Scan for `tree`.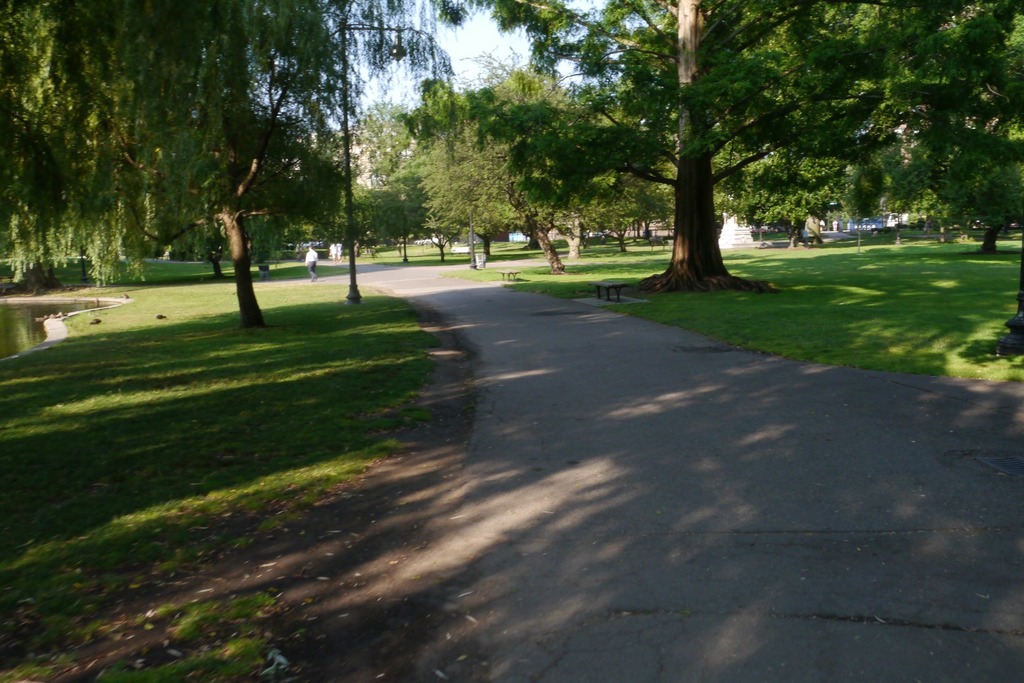
Scan result: Rect(0, 0, 459, 324).
